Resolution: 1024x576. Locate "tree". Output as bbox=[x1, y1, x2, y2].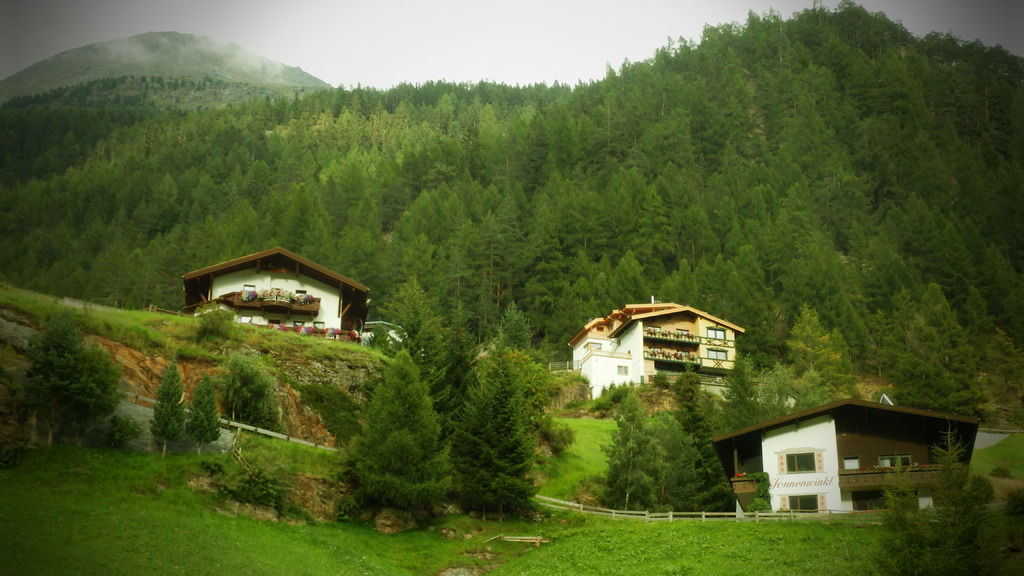
bbox=[340, 349, 455, 507].
